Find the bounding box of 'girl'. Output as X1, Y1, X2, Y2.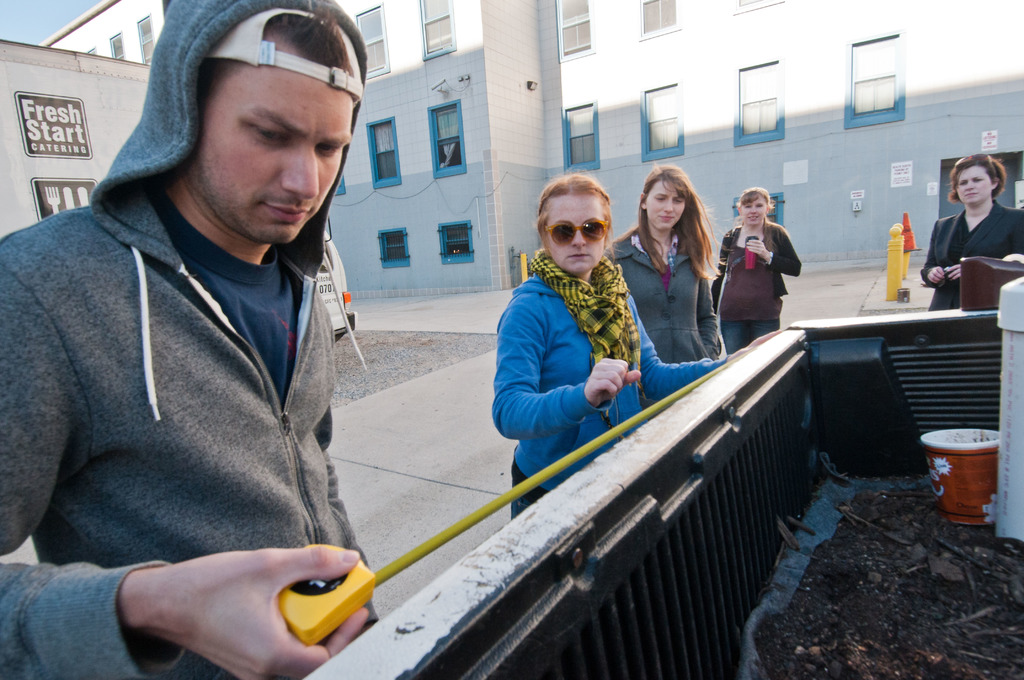
607, 158, 727, 400.
